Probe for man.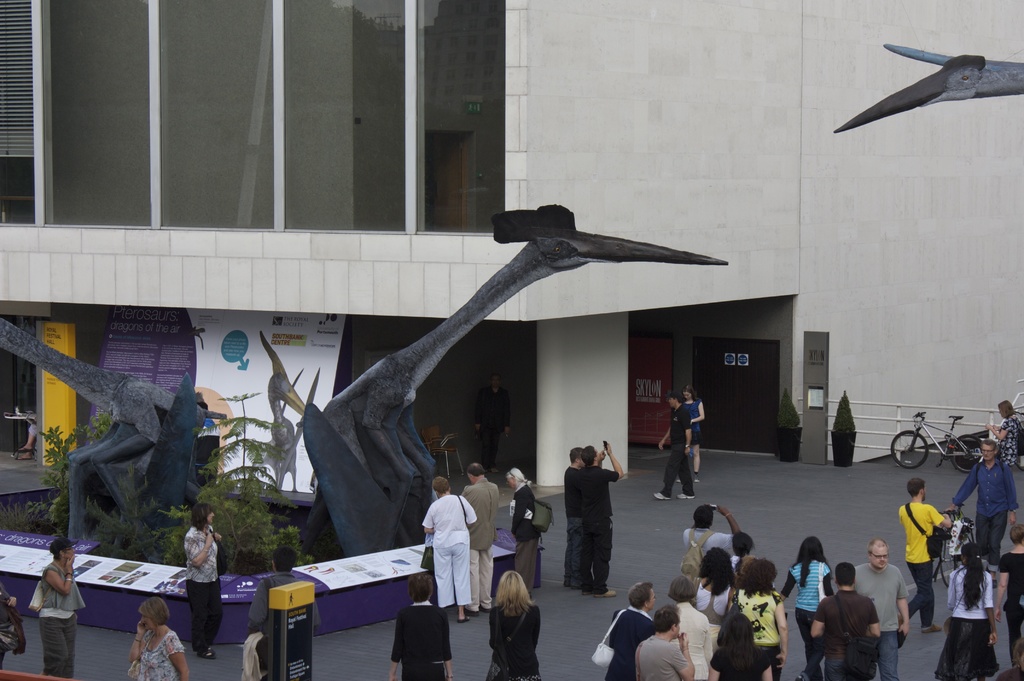
Probe result: (854,539,909,680).
